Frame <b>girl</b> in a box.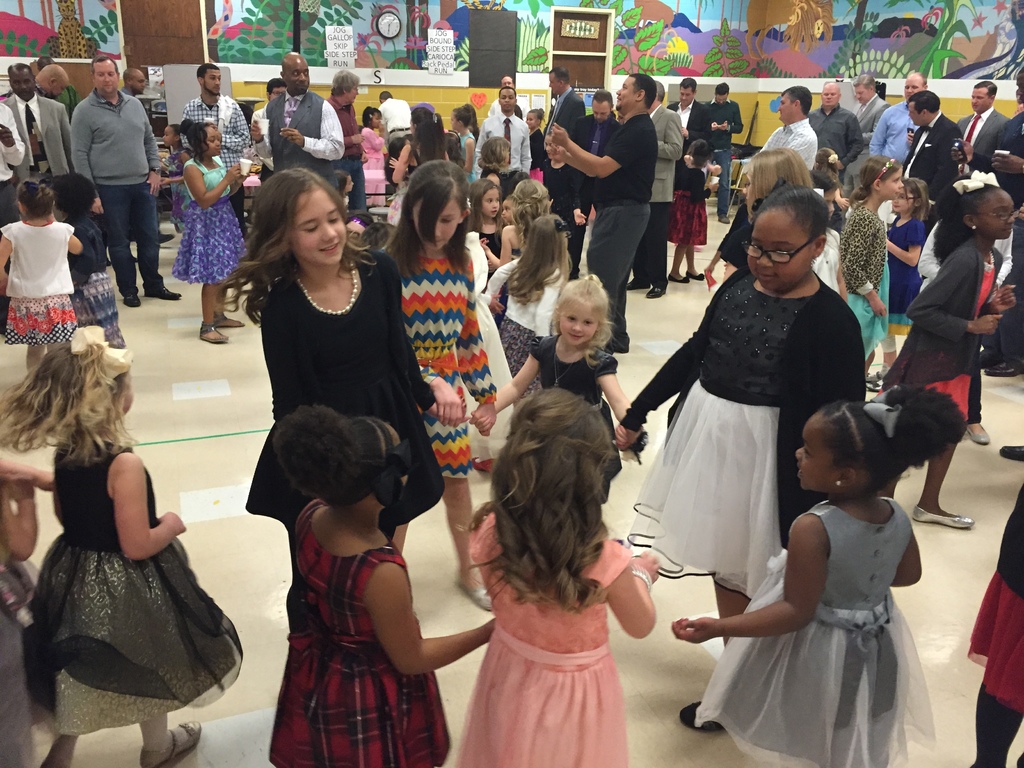
box=[875, 166, 1019, 529].
